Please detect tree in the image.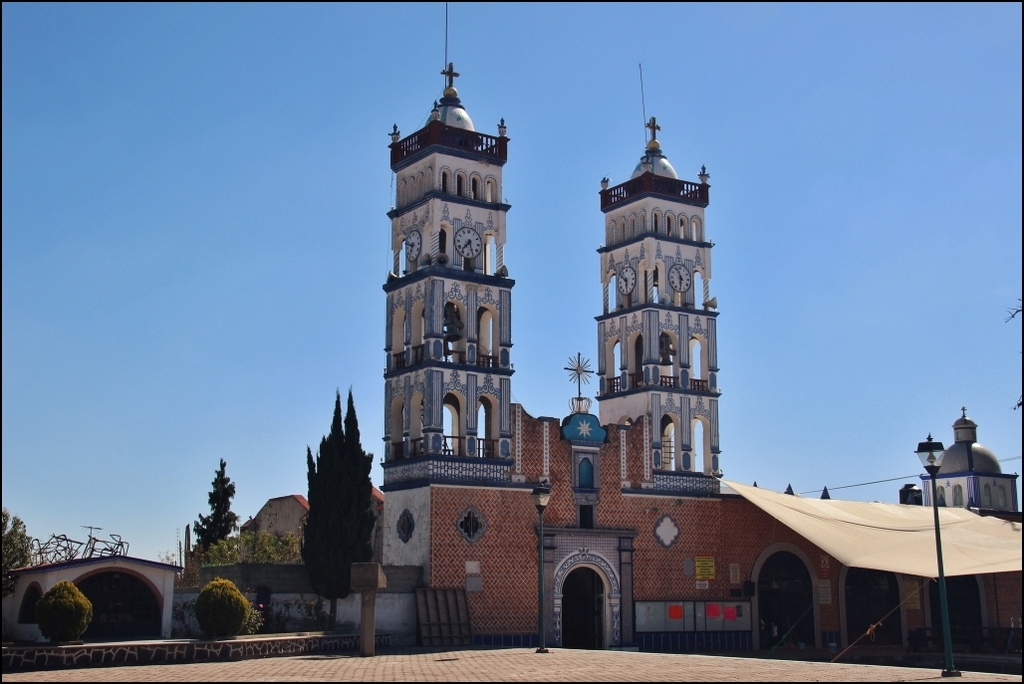
(305, 382, 373, 632).
